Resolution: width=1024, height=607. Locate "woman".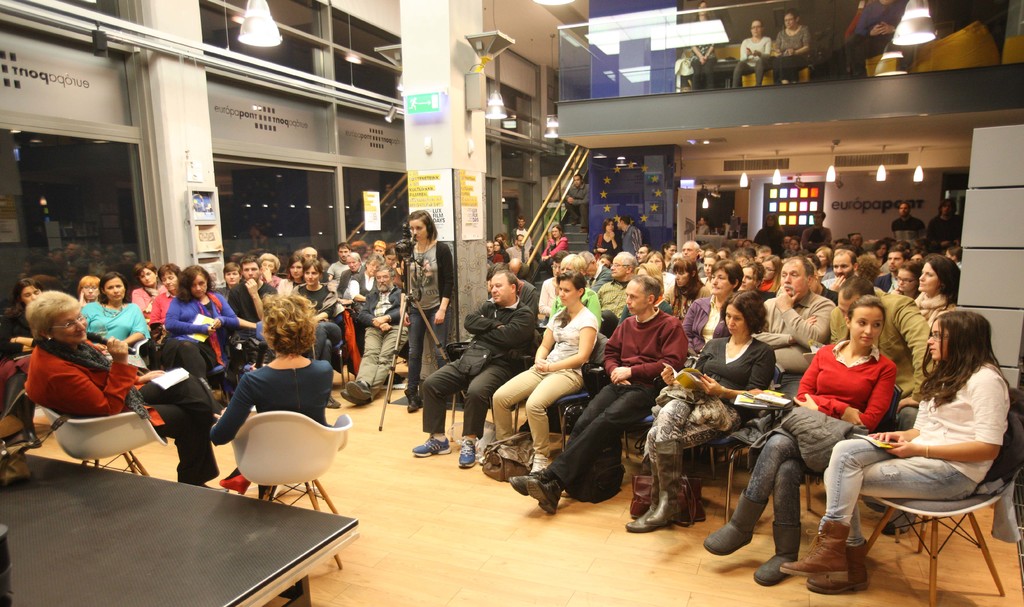
l=379, t=244, r=400, b=271.
